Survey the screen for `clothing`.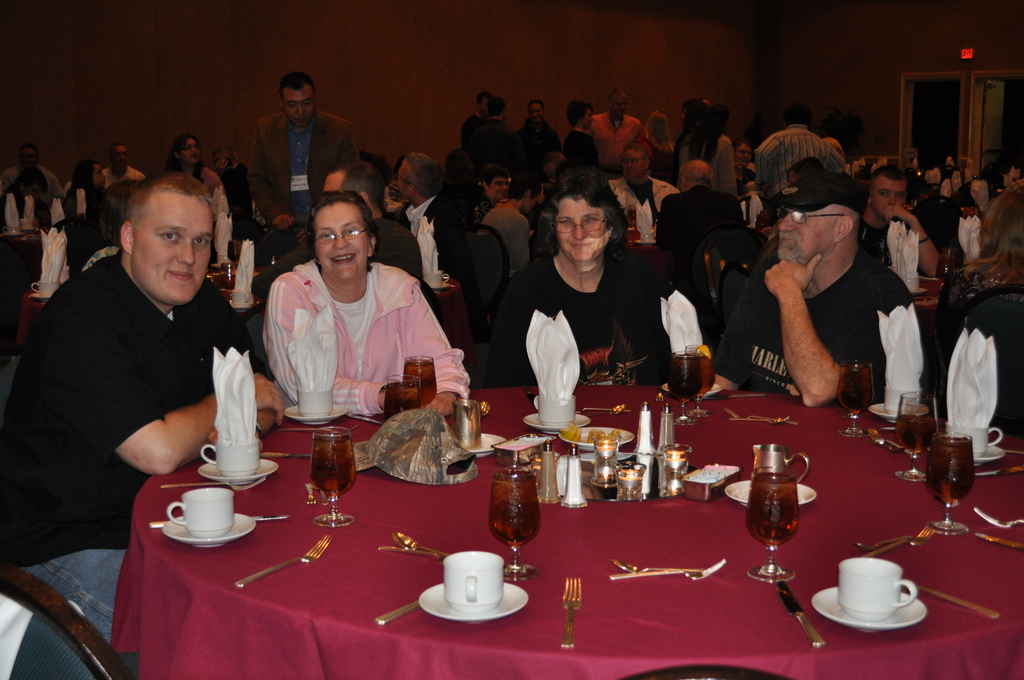
Survey found: [x1=249, y1=237, x2=457, y2=427].
